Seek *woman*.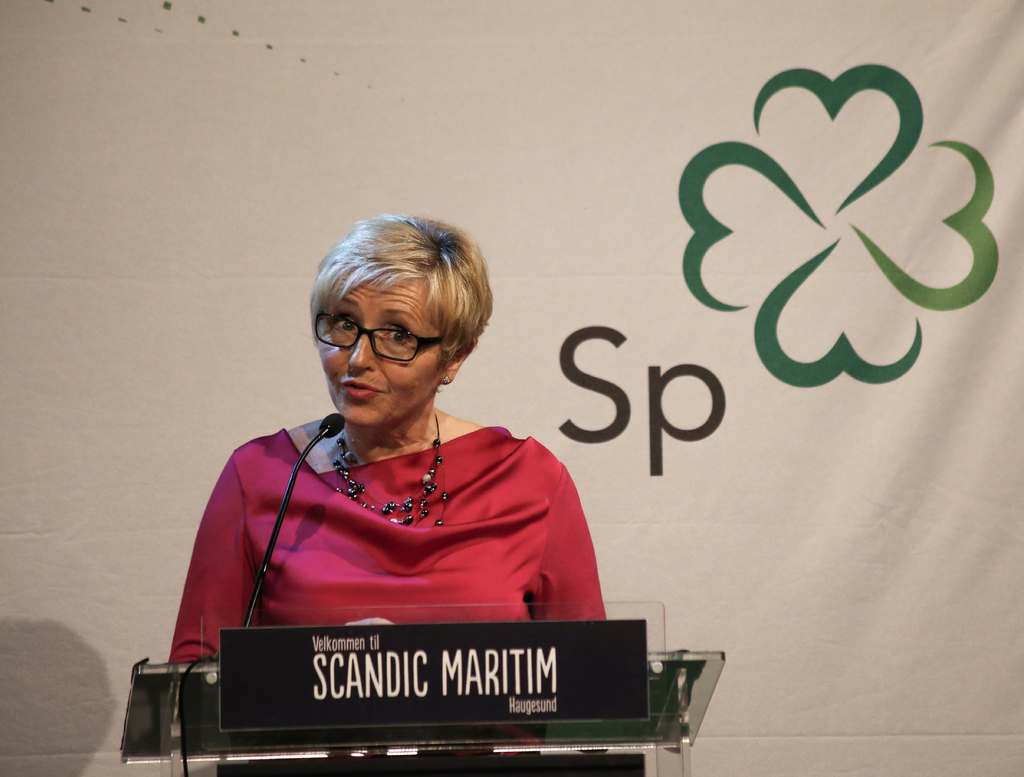
[x1=181, y1=203, x2=602, y2=729].
